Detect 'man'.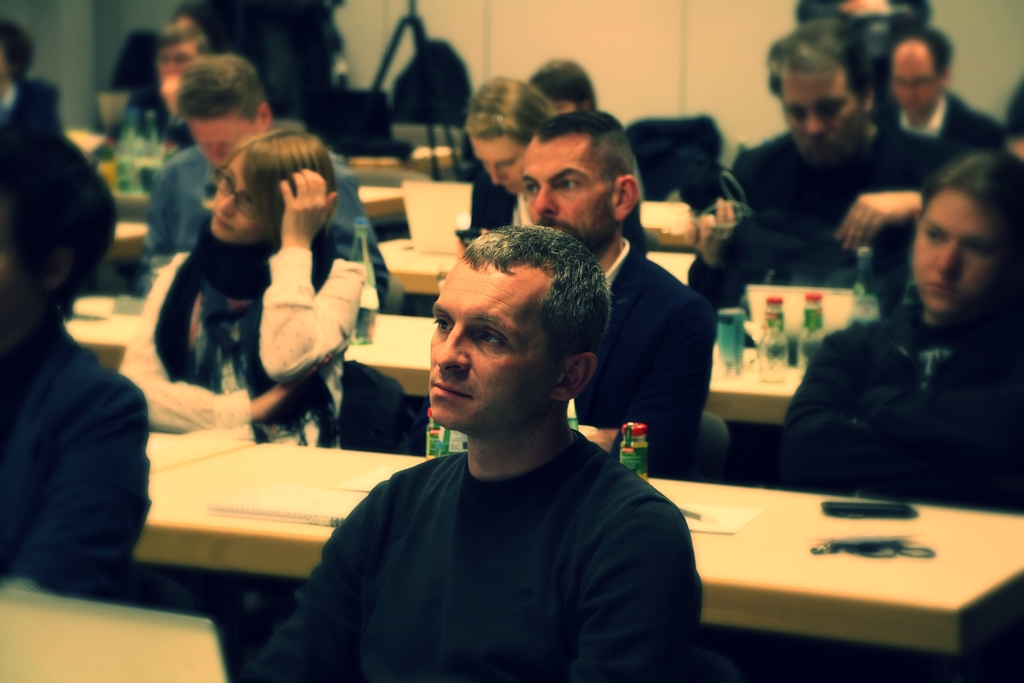
Detected at crop(137, 54, 390, 314).
